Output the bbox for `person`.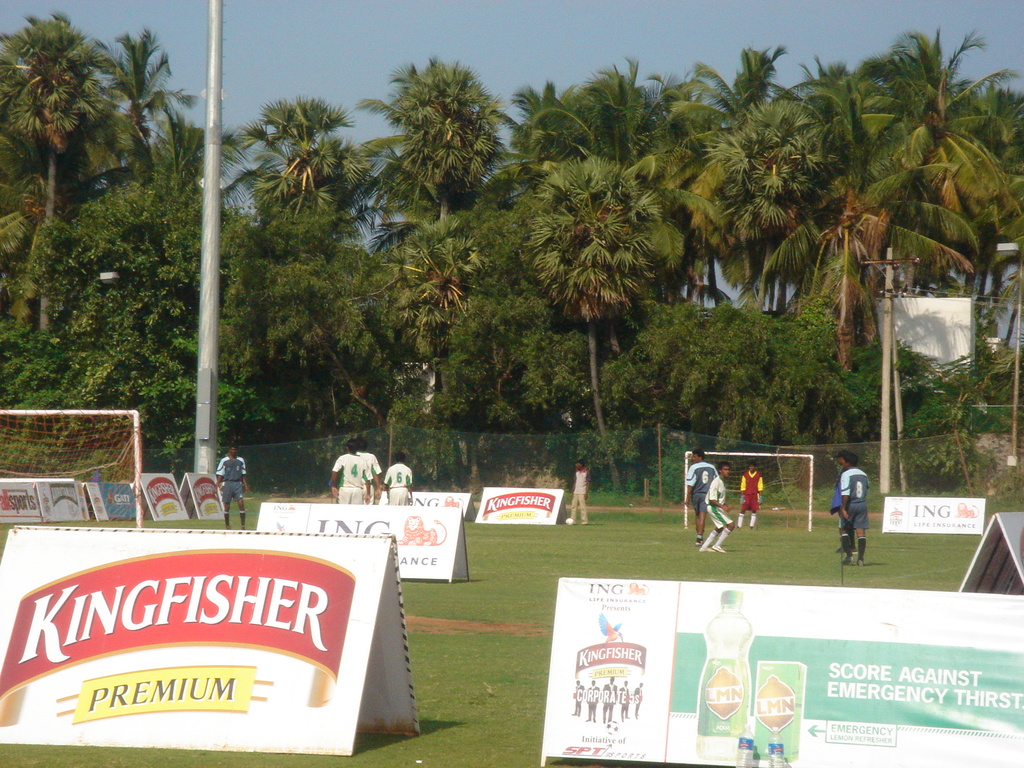
pyautogui.locateOnScreen(735, 461, 773, 532).
